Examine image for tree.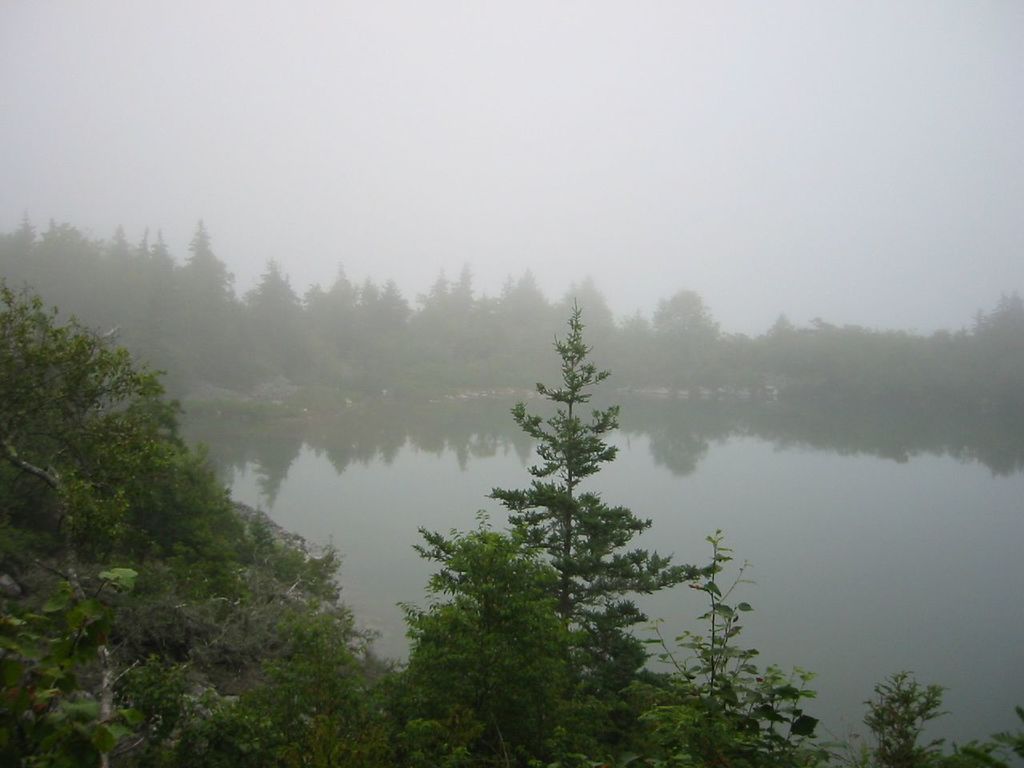
Examination result: region(0, 202, 52, 384).
